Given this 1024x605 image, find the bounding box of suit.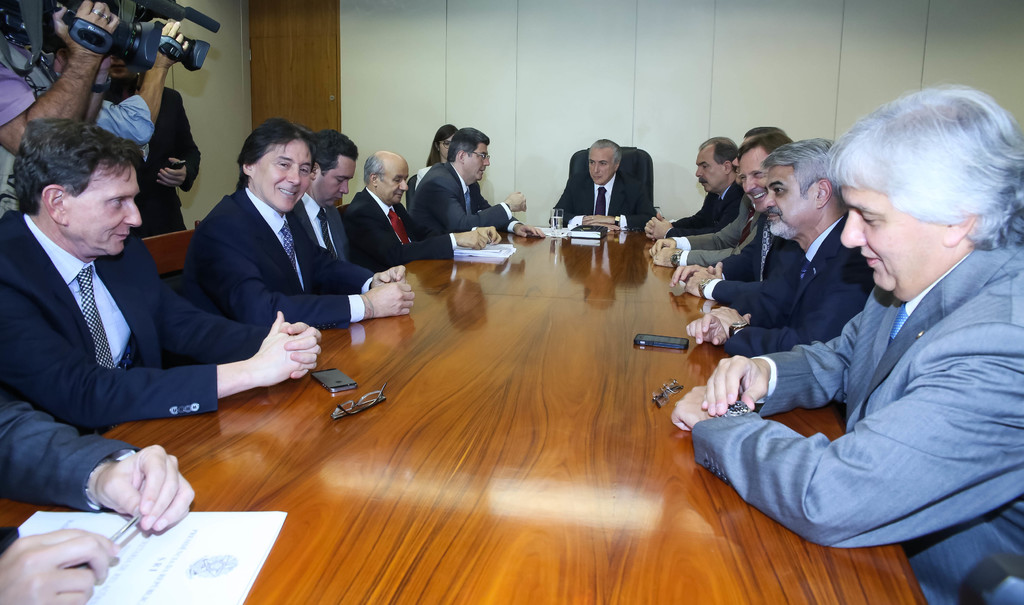
721,202,876,356.
